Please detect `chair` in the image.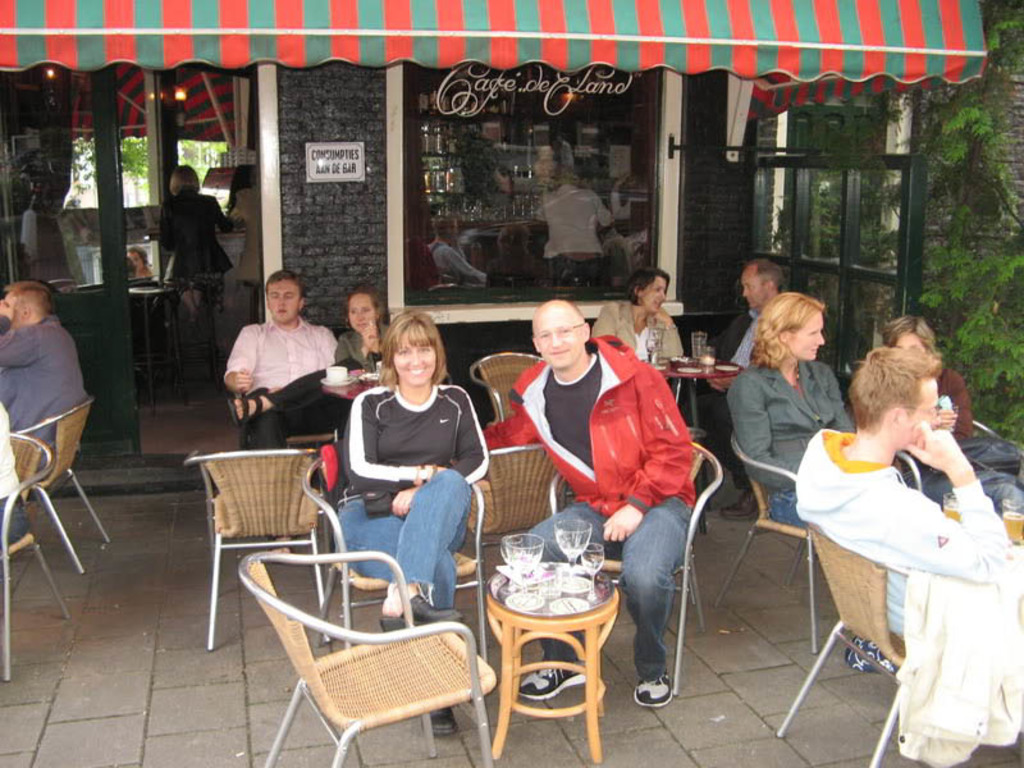
[left=0, top=433, right=69, bottom=682].
